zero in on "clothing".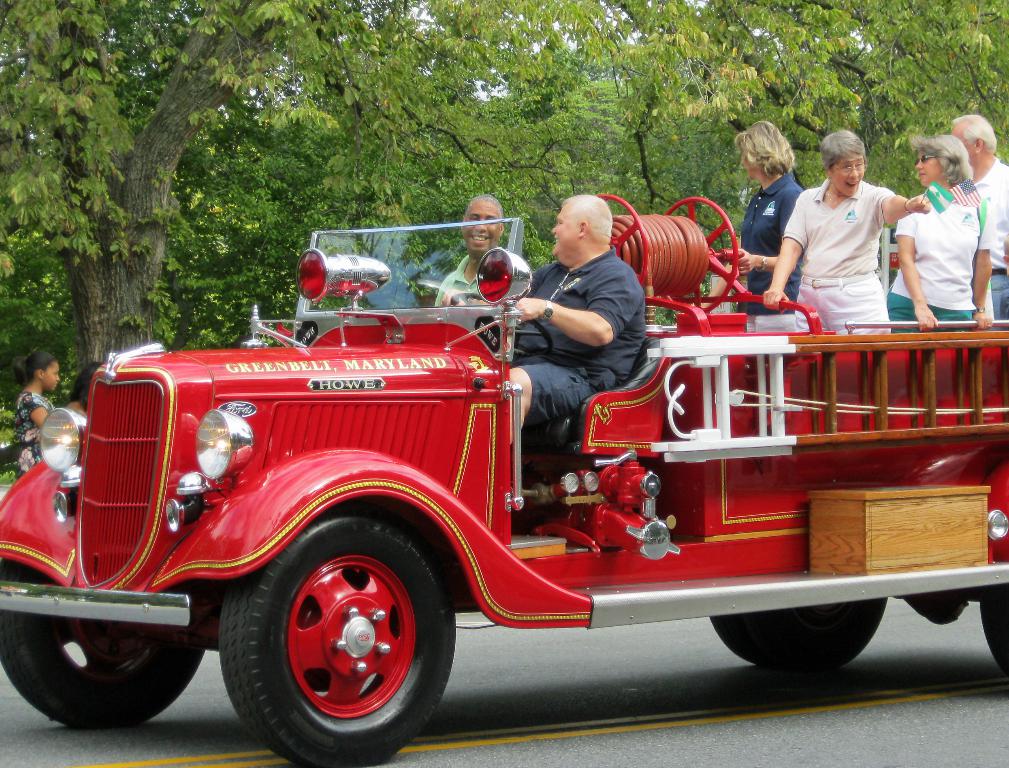
Zeroed in: 784/177/901/334.
